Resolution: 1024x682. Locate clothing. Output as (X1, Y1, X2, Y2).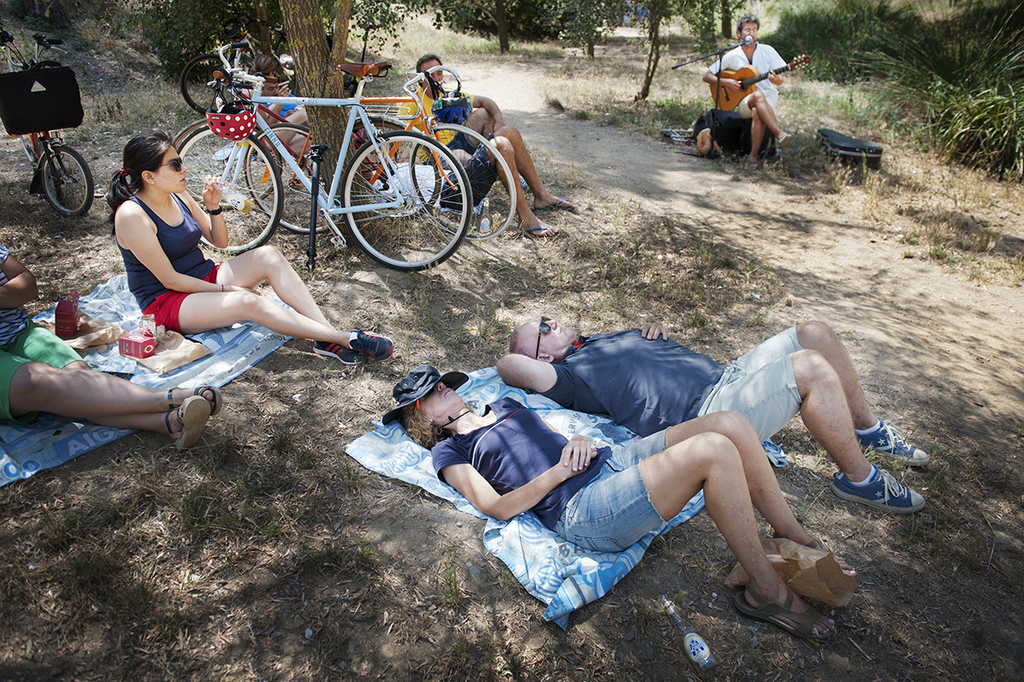
(118, 192, 222, 333).
